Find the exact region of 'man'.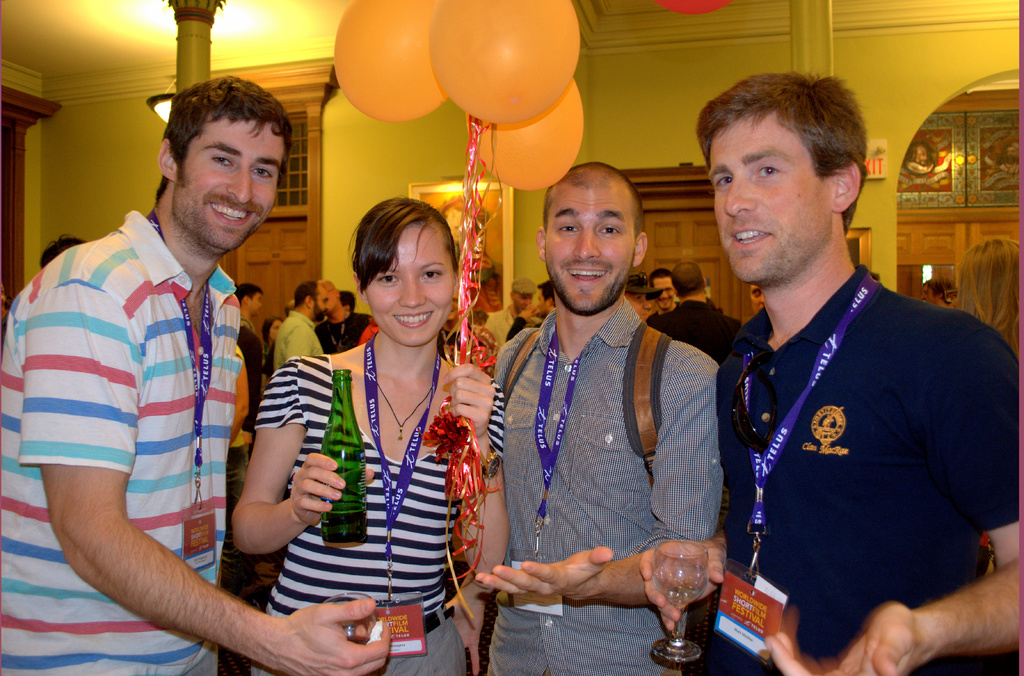
Exact region: (left=321, top=292, right=374, bottom=352).
